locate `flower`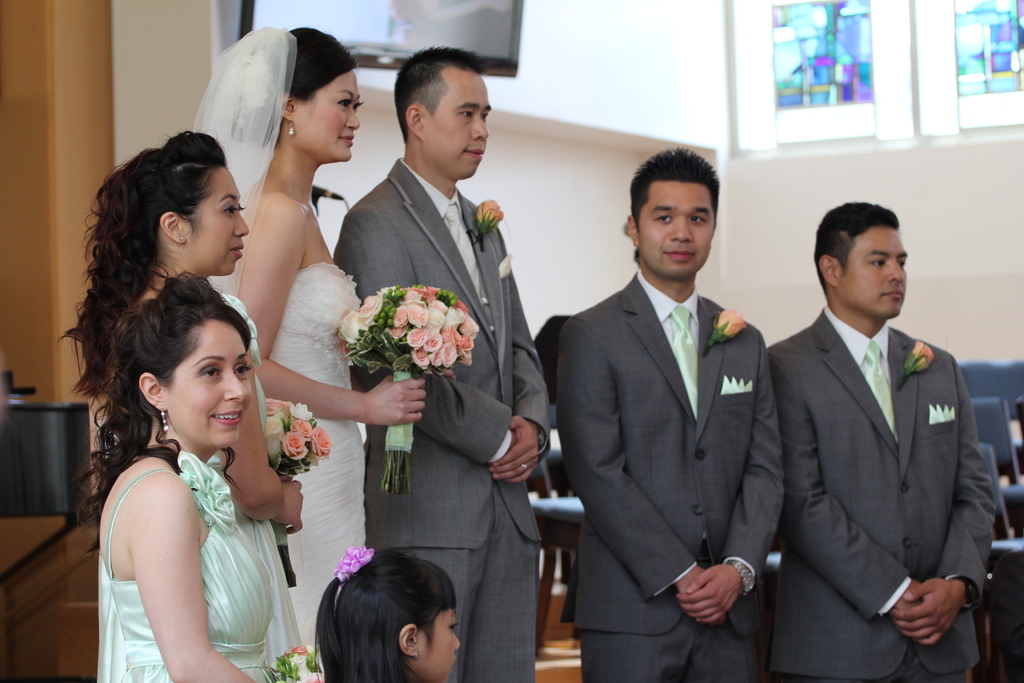
BBox(473, 199, 503, 230)
